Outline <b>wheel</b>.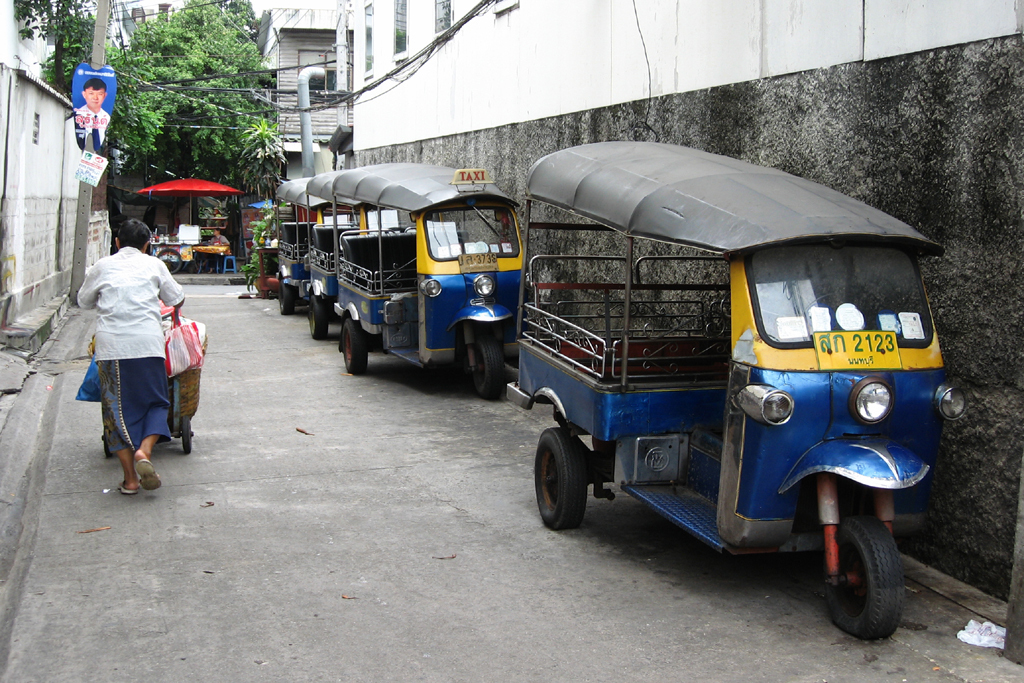
Outline: 472, 336, 506, 406.
